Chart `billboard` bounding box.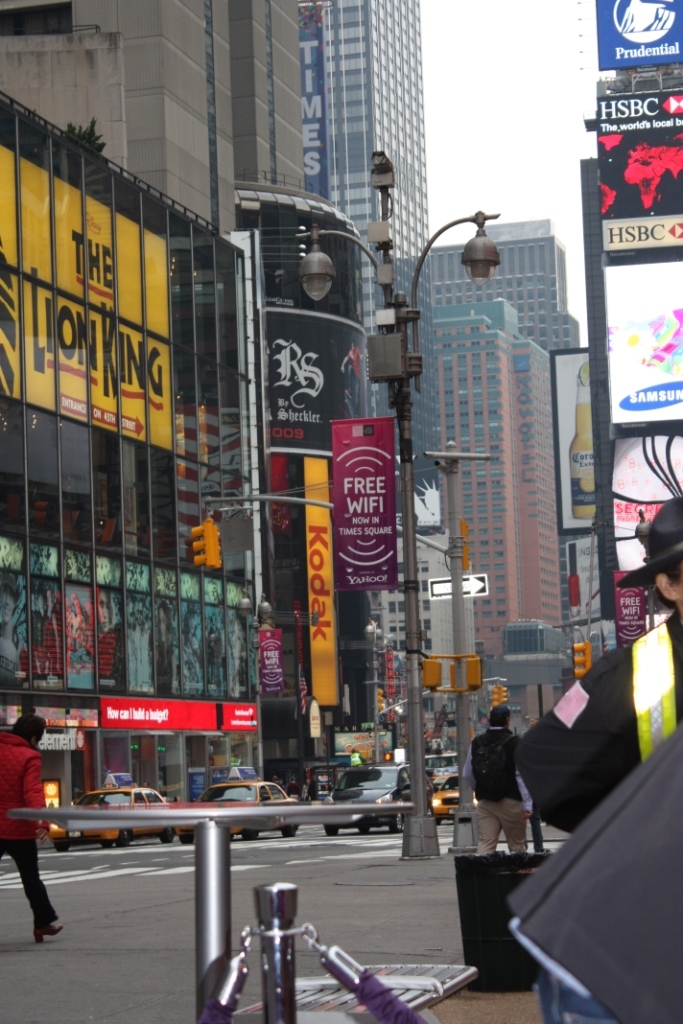
Charted: l=598, t=582, r=647, b=637.
